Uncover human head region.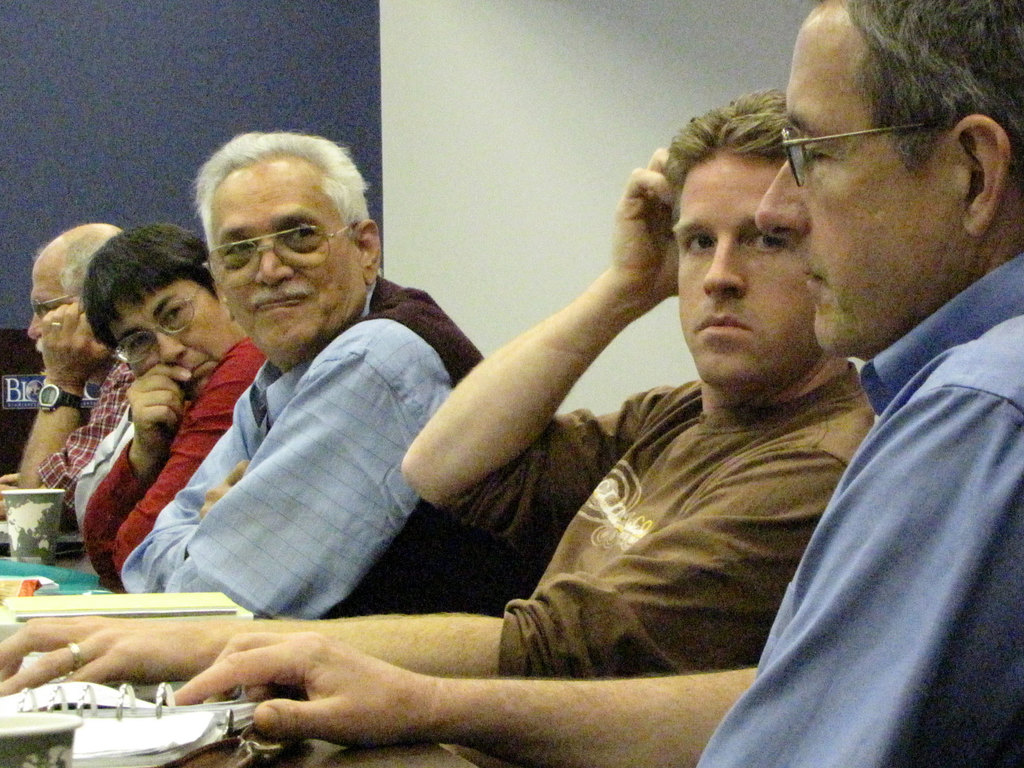
Uncovered: l=91, t=220, r=245, b=381.
